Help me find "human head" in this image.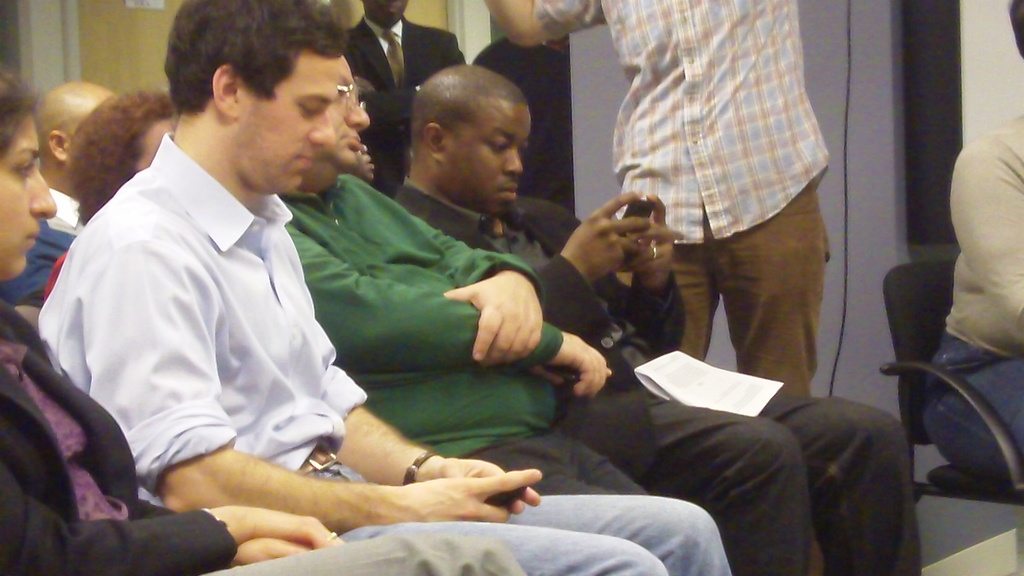
Found it: region(392, 55, 539, 200).
